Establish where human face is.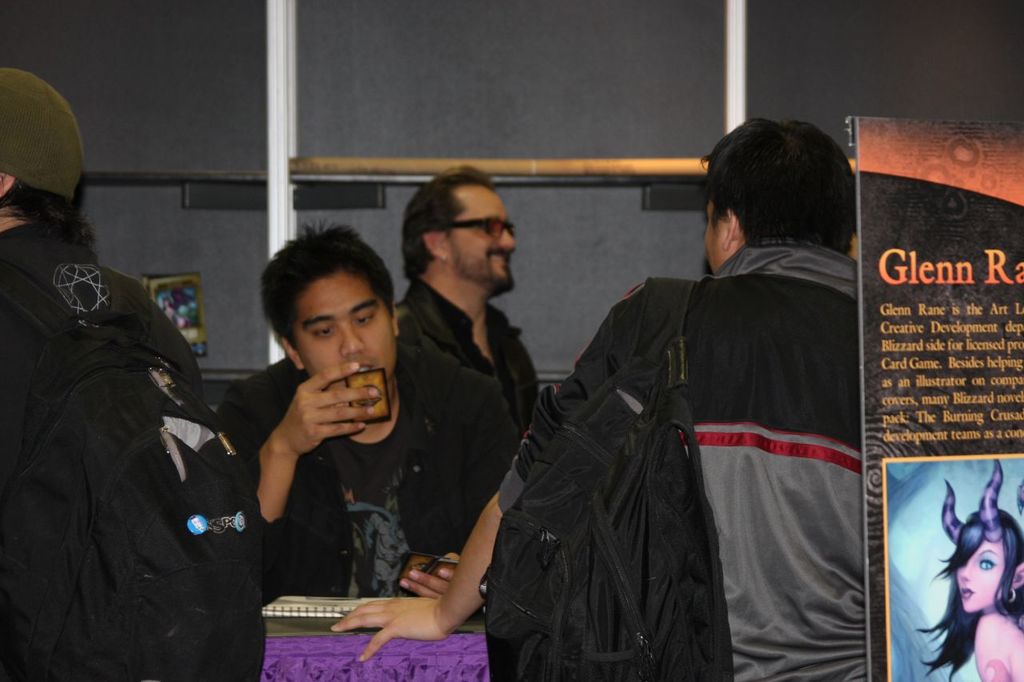
Established at pyautogui.locateOnScreen(444, 182, 517, 277).
